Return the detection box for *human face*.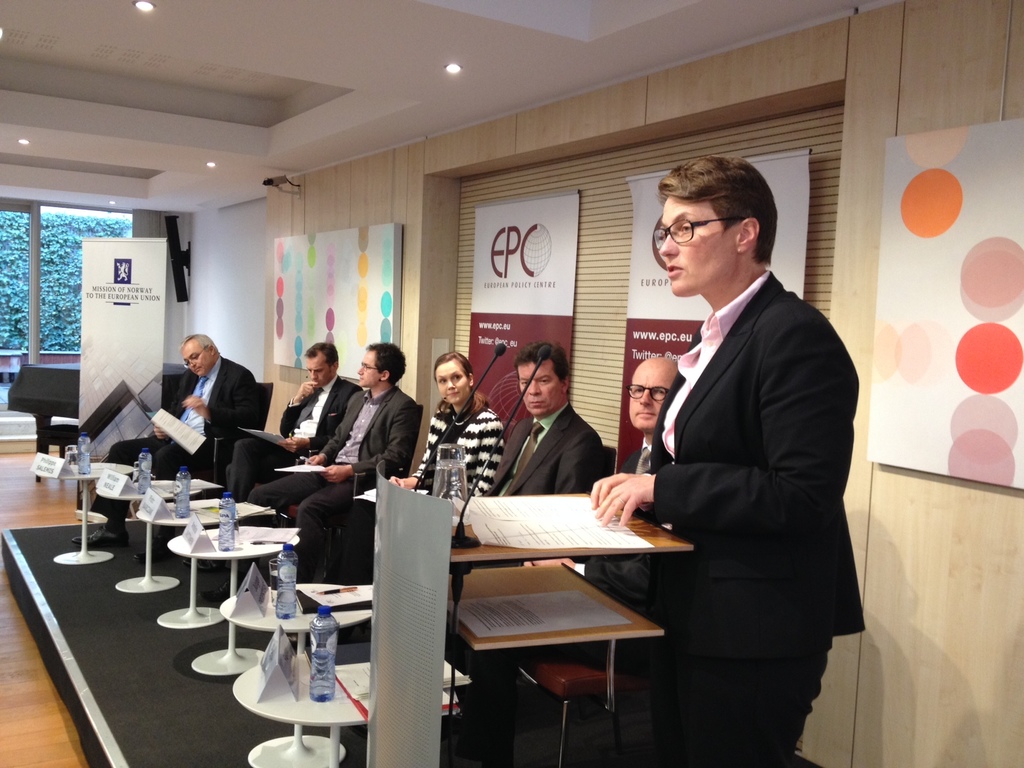
659:196:737:296.
